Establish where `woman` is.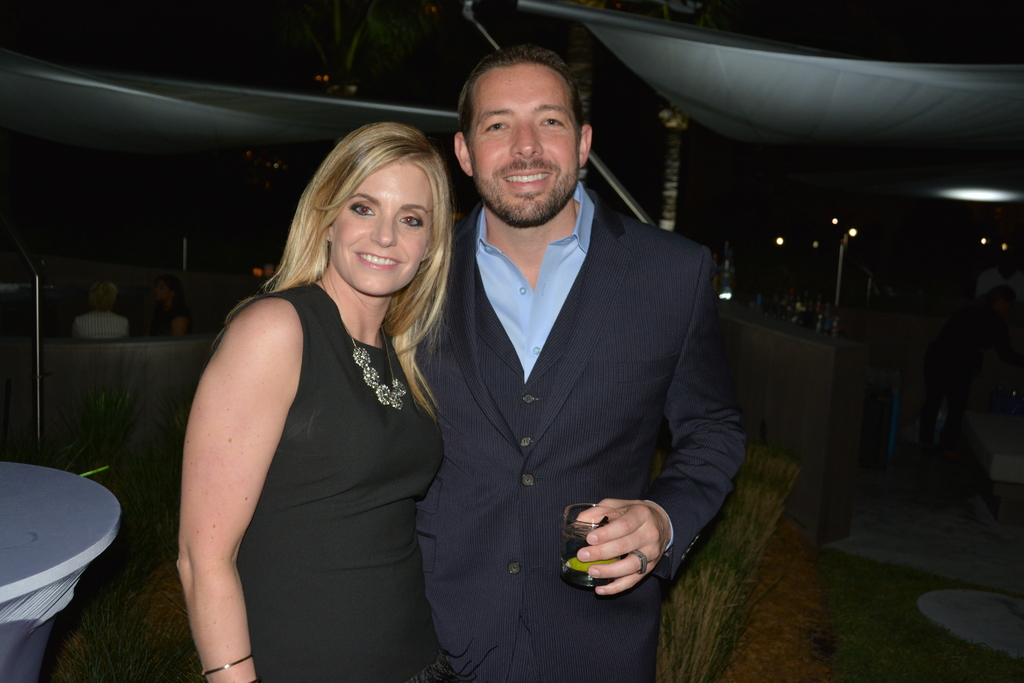
Established at [x1=176, y1=103, x2=466, y2=682].
